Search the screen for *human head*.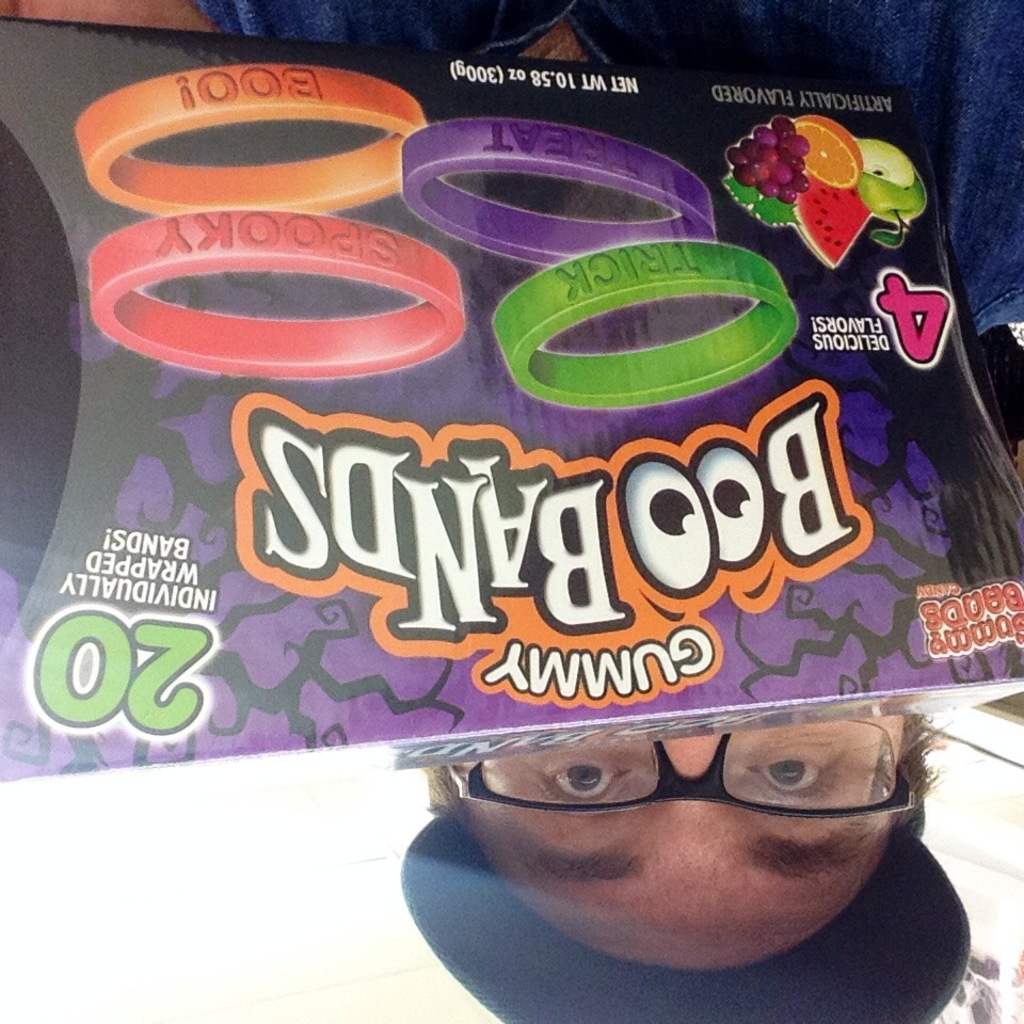
Found at 366,676,982,964.
